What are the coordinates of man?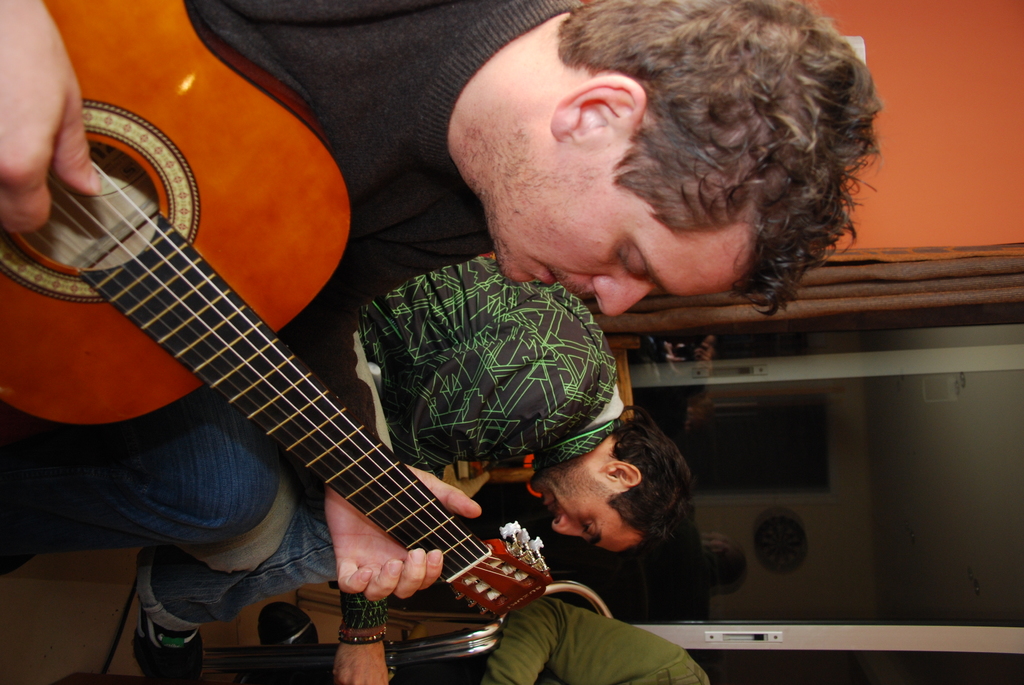
0/258/689/683.
